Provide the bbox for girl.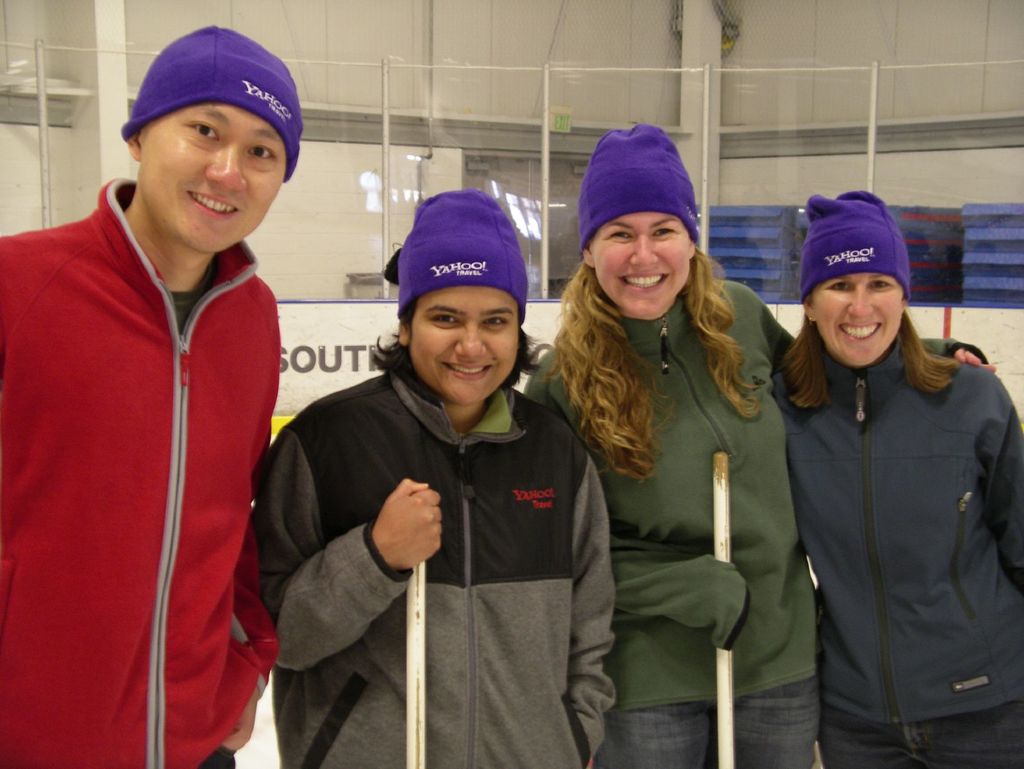
776,187,1023,768.
